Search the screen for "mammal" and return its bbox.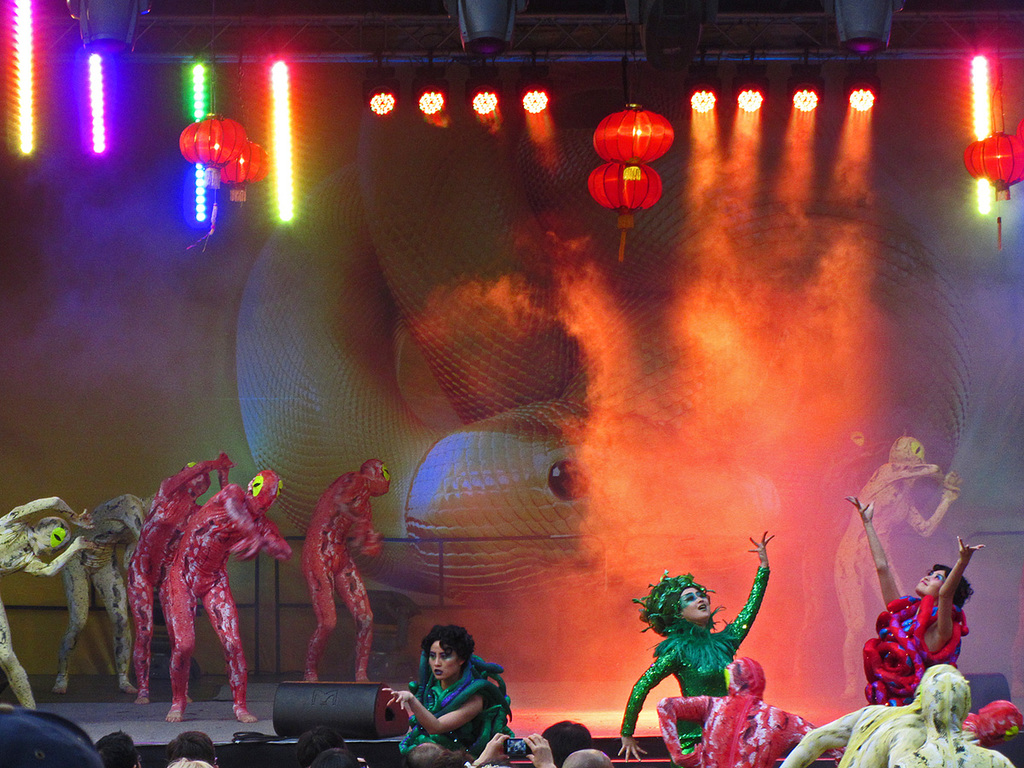
Found: bbox=(297, 458, 385, 682).
